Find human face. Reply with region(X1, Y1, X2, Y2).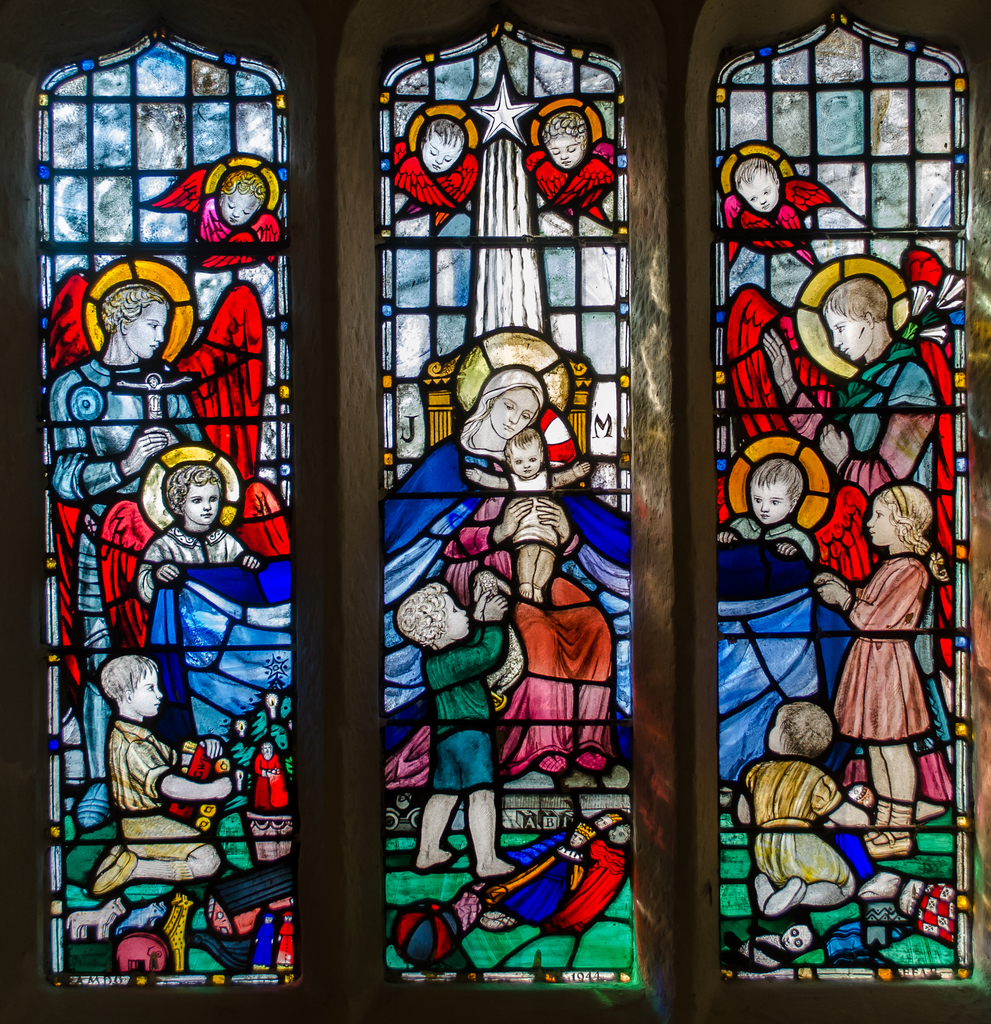
region(182, 484, 222, 531).
